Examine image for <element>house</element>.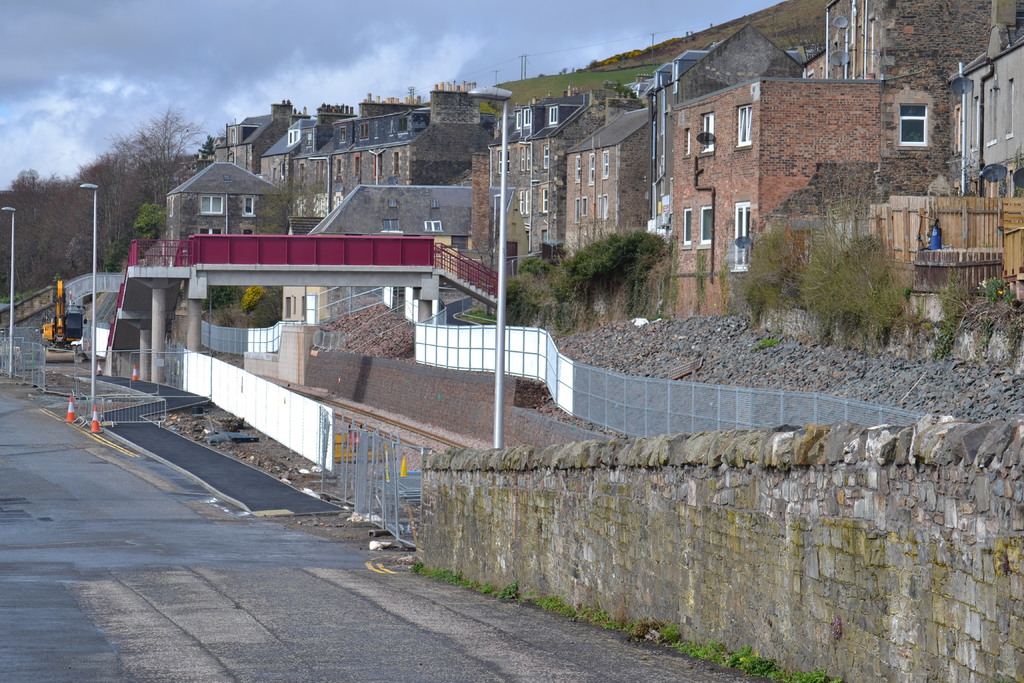
Examination result: 561 107 666 267.
